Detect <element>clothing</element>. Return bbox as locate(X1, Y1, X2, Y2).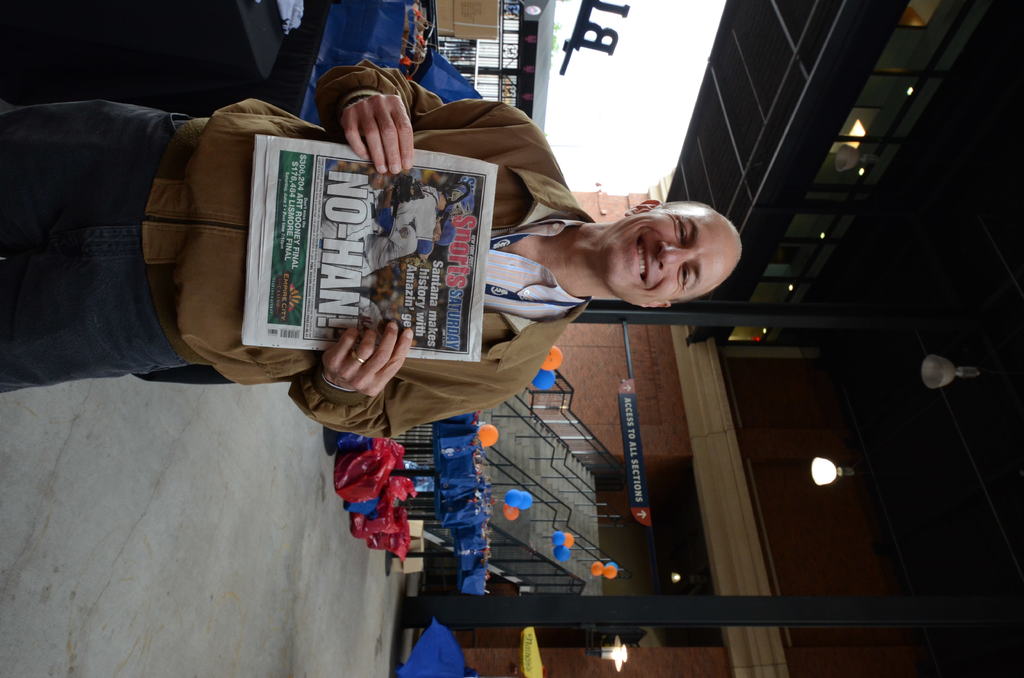
locate(320, 207, 420, 277).
